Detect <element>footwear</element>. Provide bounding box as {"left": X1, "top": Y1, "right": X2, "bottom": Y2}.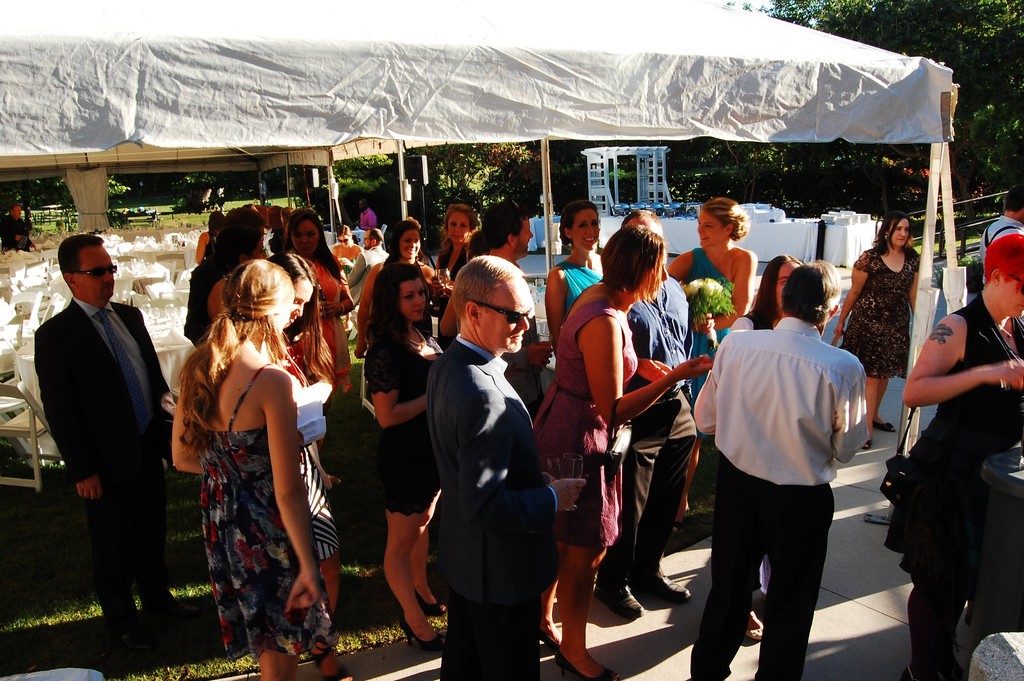
{"left": 417, "top": 593, "right": 447, "bottom": 615}.
